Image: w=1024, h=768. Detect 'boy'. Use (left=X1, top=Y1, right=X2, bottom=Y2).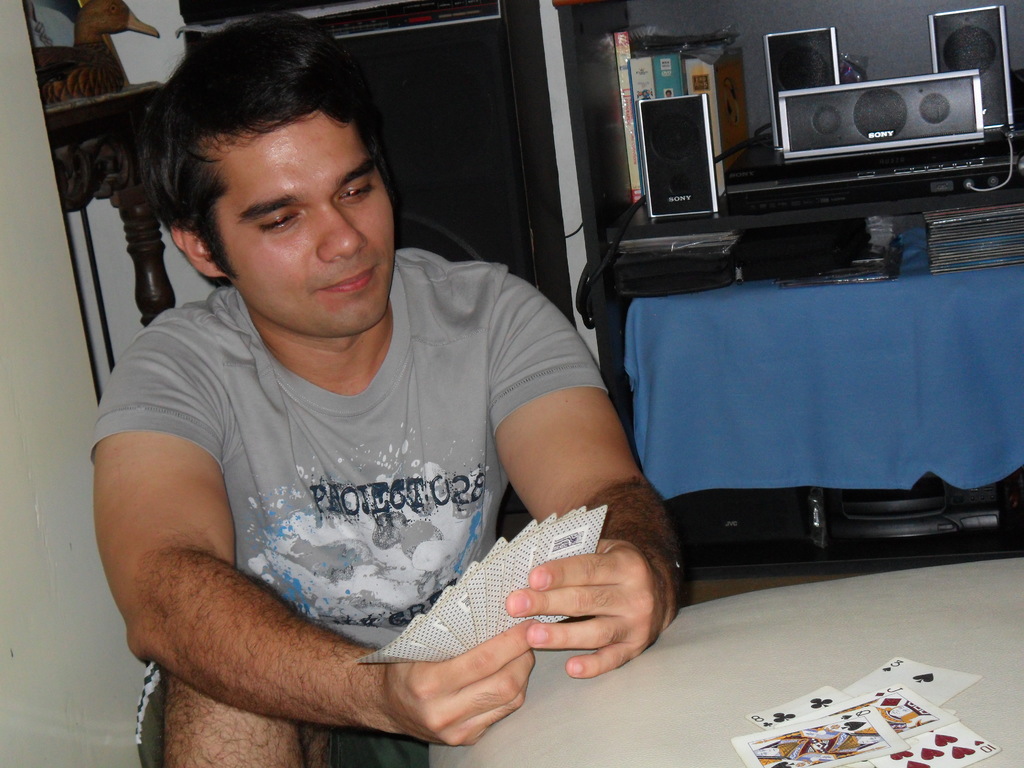
(left=65, top=24, right=672, bottom=751).
